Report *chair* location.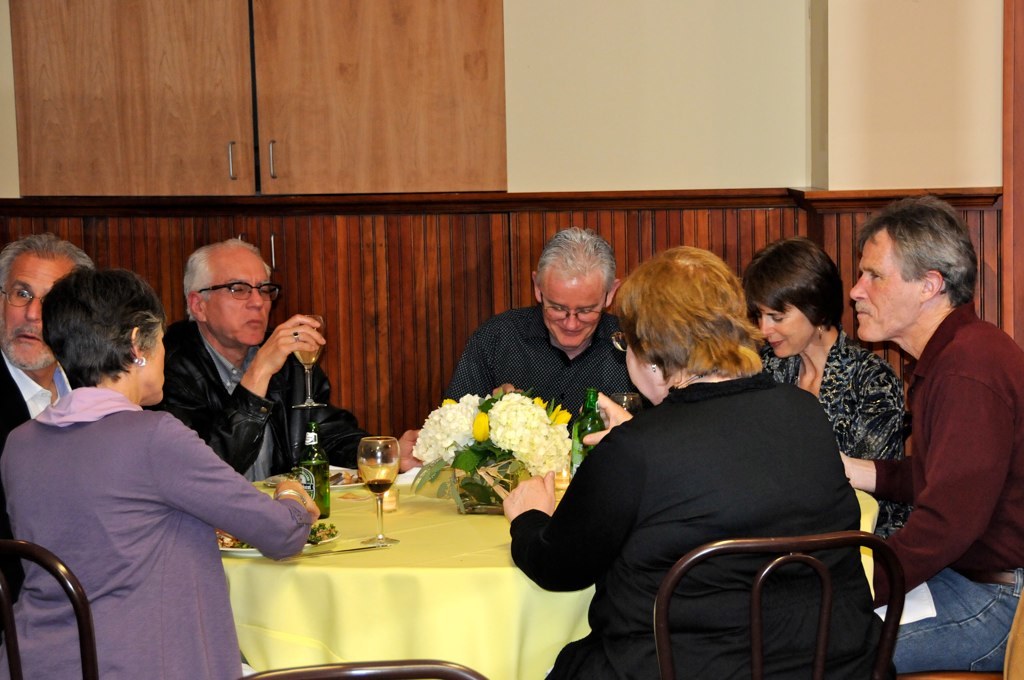
Report: [left=243, top=657, right=495, bottom=679].
